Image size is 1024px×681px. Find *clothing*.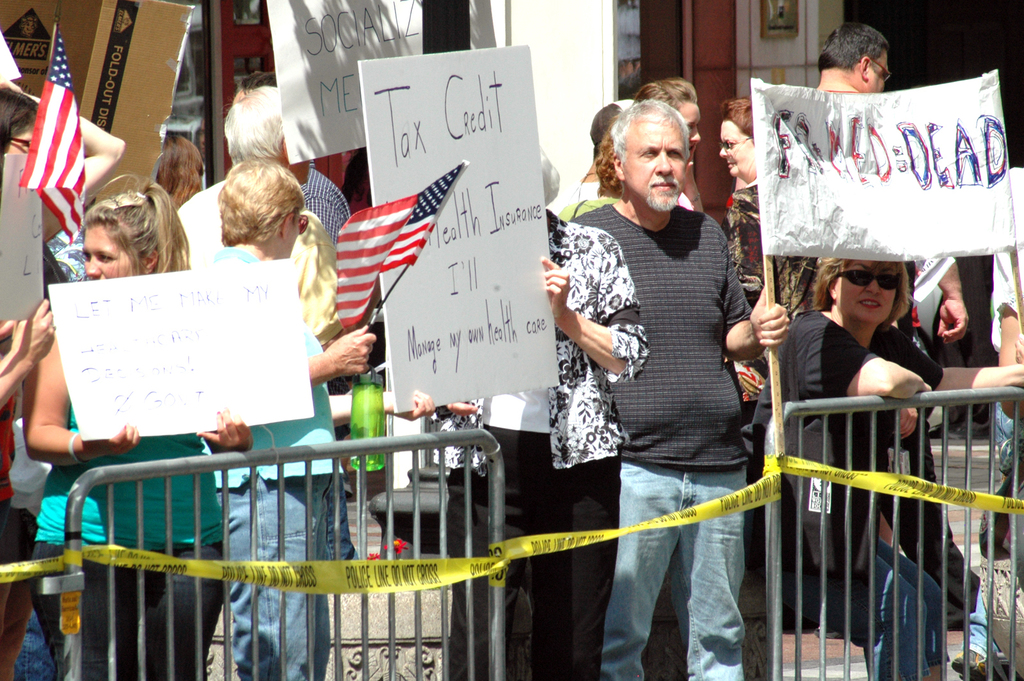
<bbox>760, 308, 941, 680</bbox>.
